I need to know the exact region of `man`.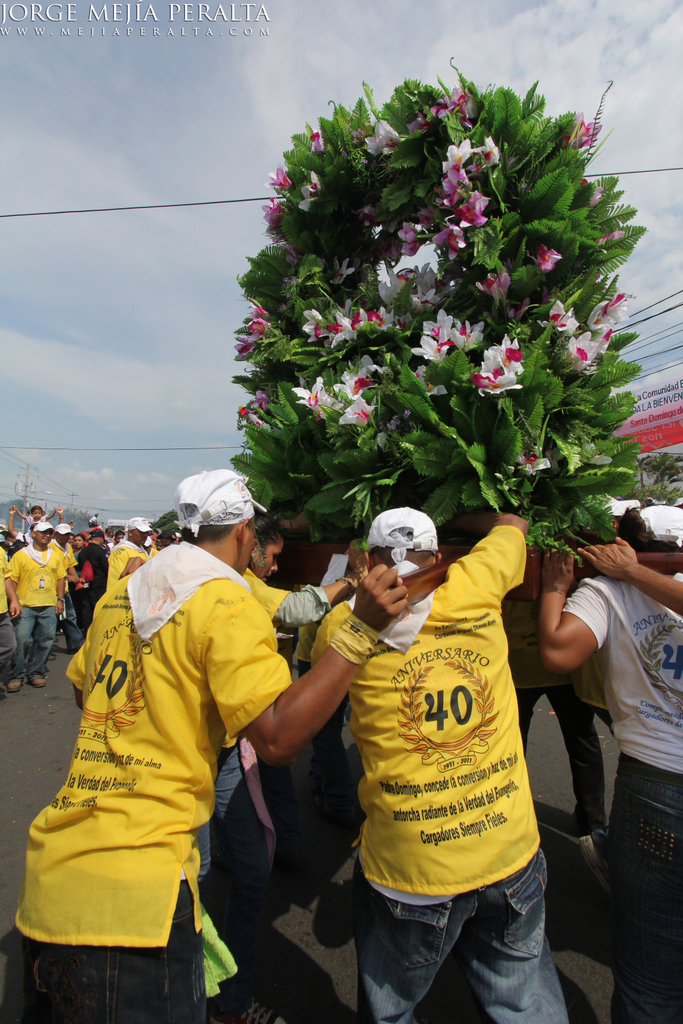
Region: [x1=538, y1=505, x2=682, y2=1023].
